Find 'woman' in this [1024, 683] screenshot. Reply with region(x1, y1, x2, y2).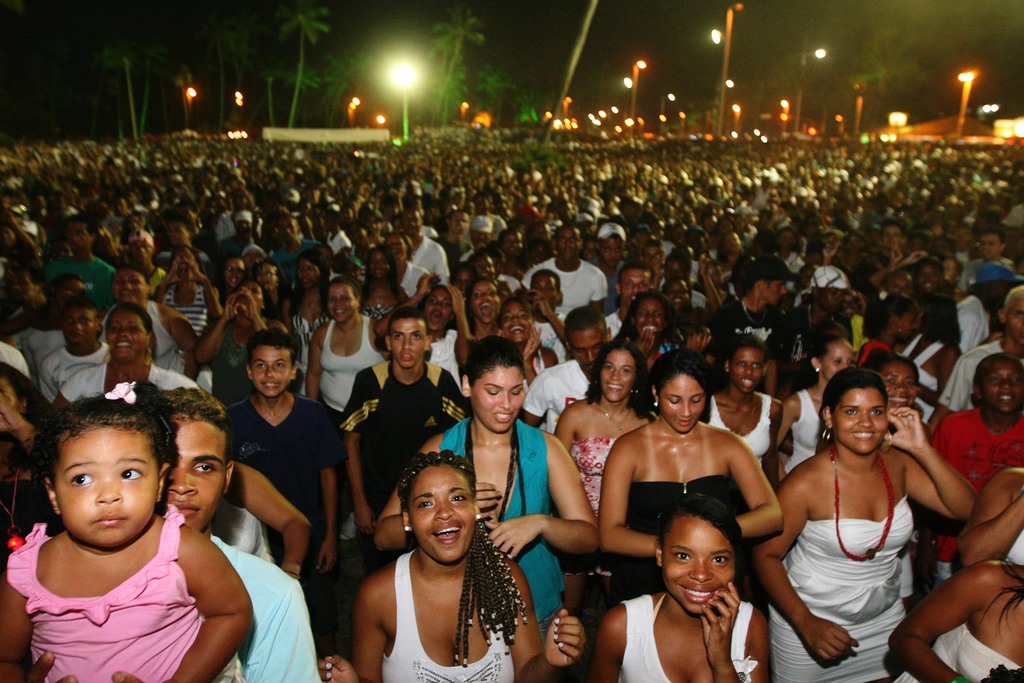
region(325, 428, 543, 682).
